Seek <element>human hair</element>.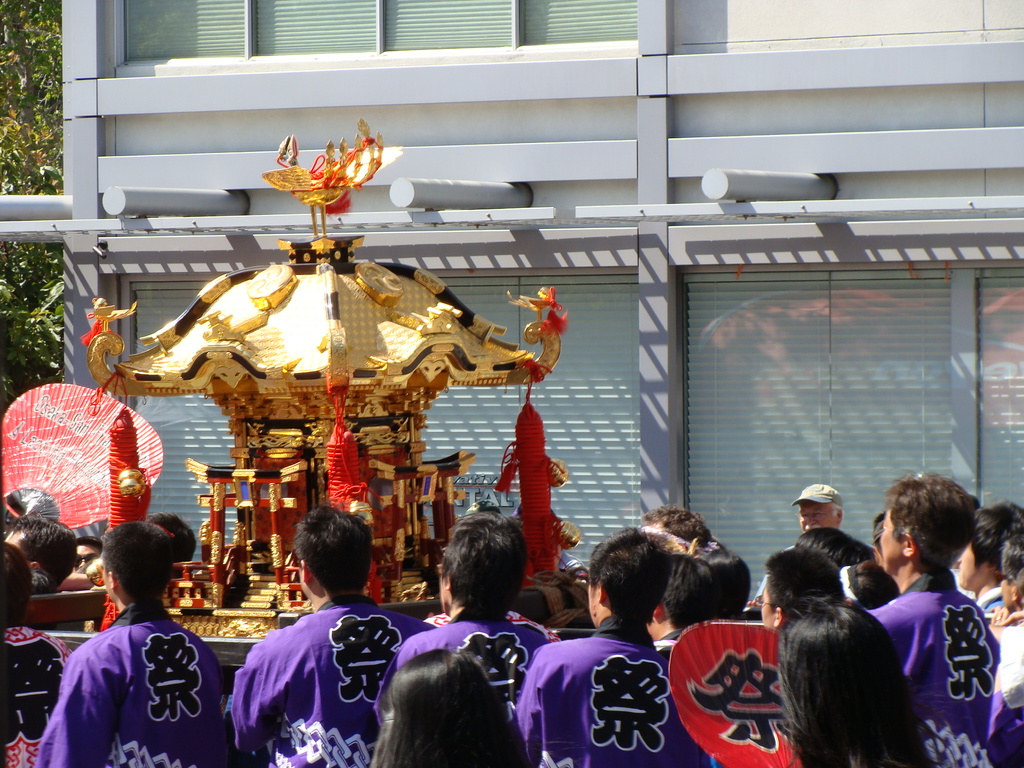
<bbox>79, 536, 101, 559</bbox>.
